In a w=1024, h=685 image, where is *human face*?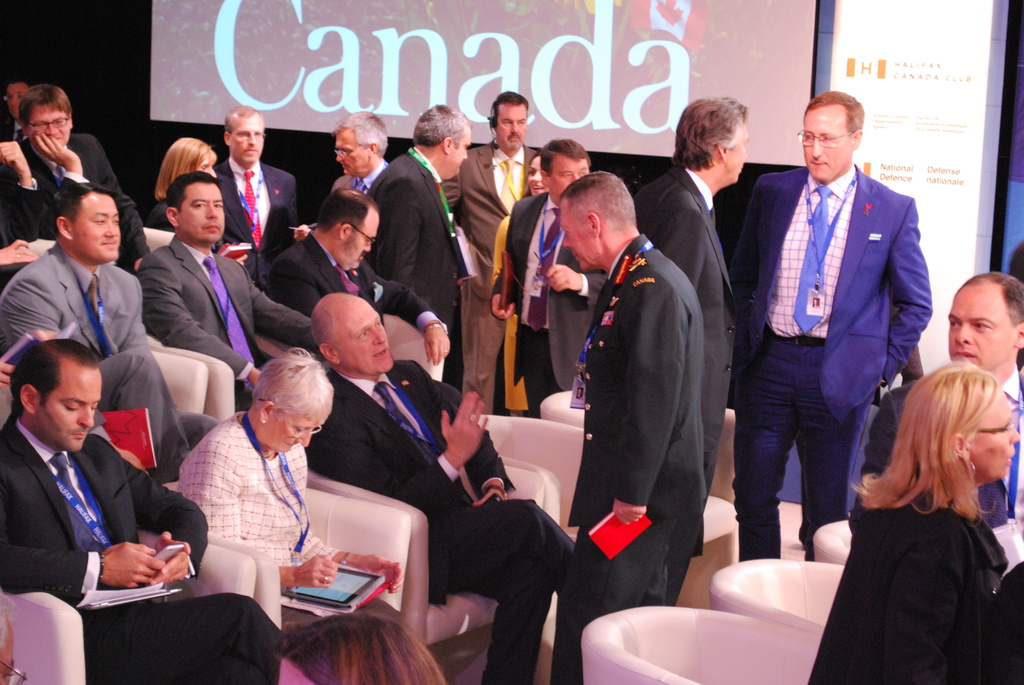
bbox=[496, 106, 525, 150].
